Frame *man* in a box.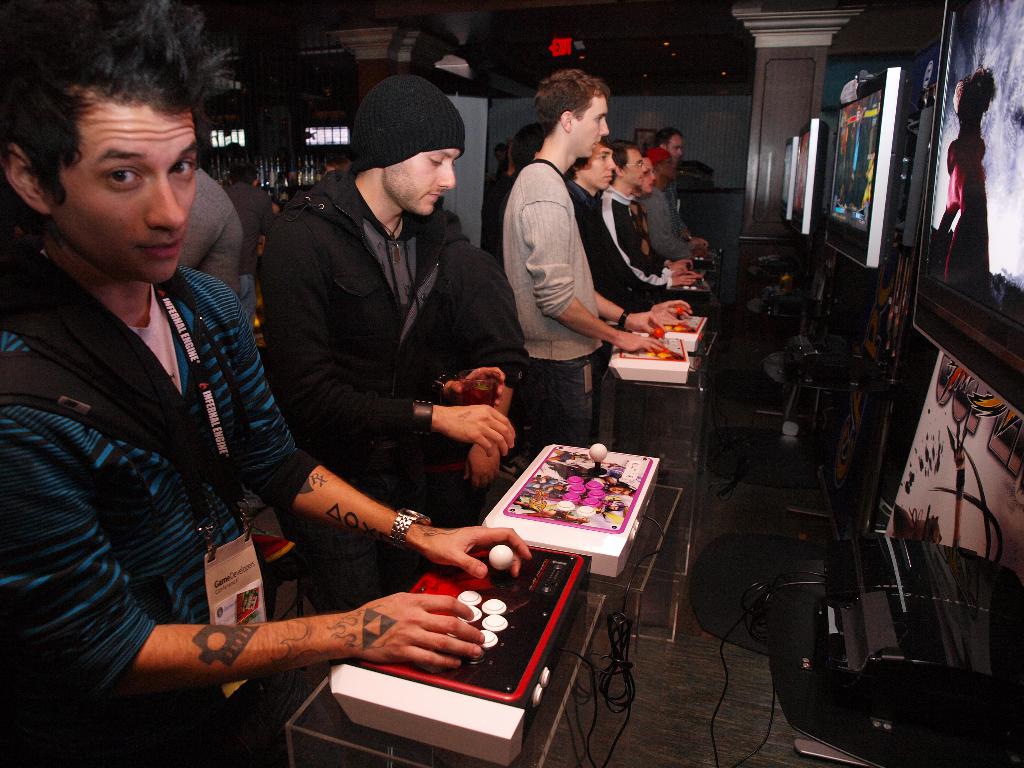
164:162:245:290.
